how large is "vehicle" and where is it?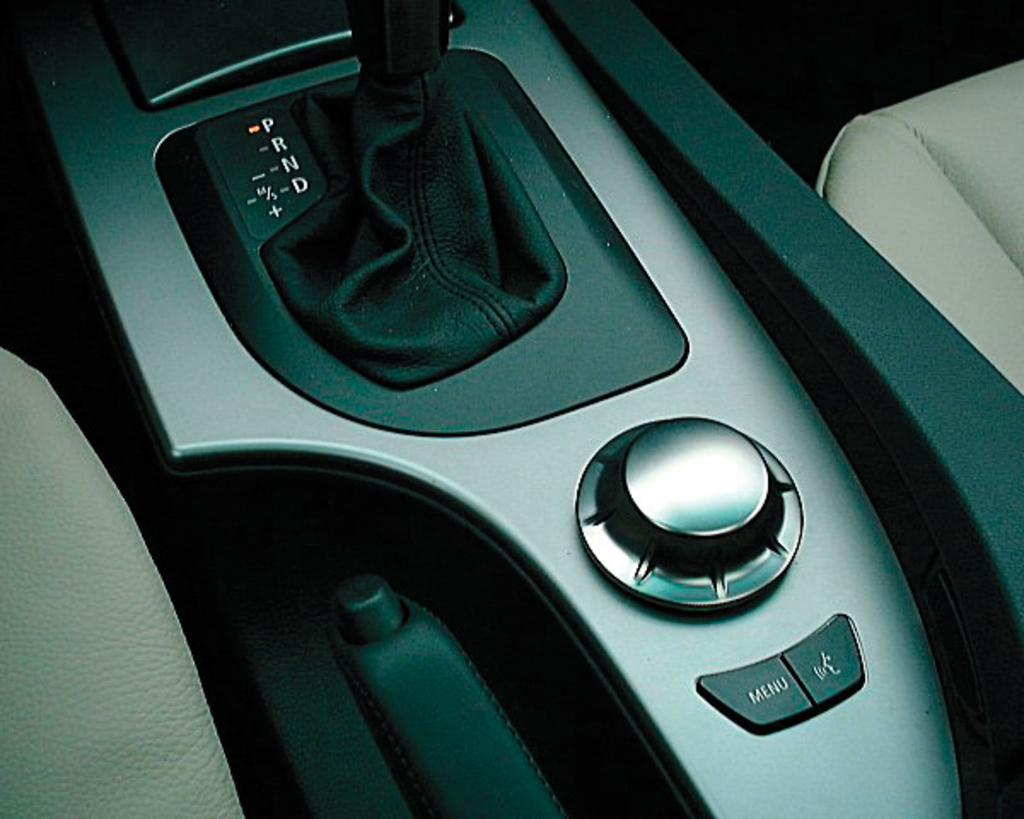
Bounding box: pyautogui.locateOnScreen(0, 0, 1022, 817).
